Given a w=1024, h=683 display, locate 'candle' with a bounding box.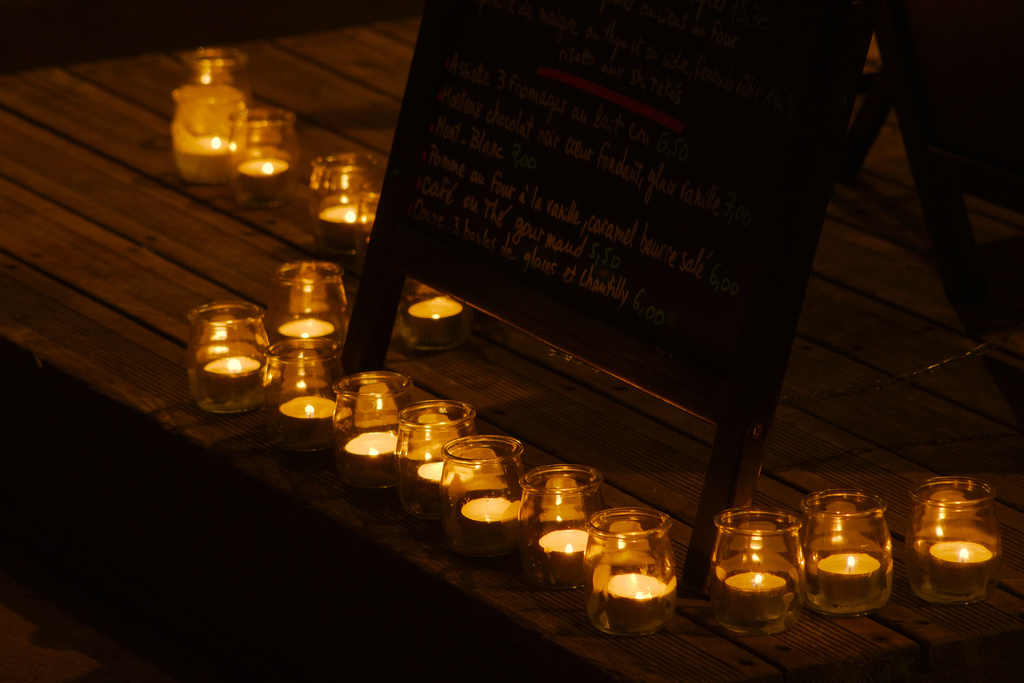
Located: 536 529 589 584.
